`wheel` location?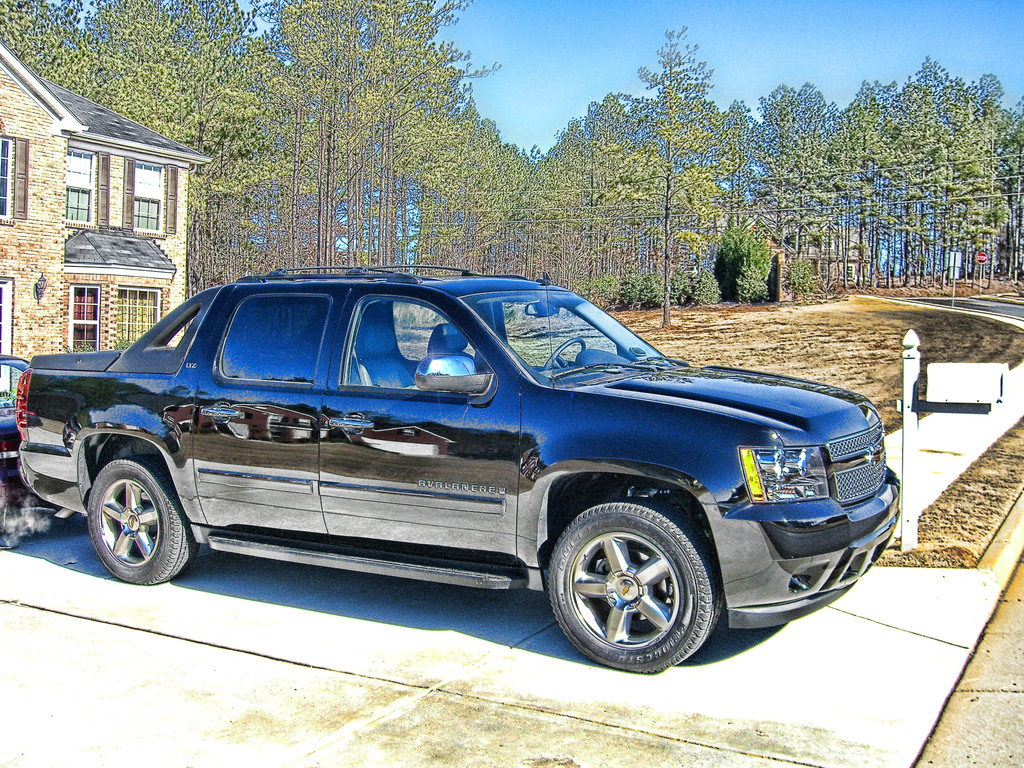
bbox=[82, 452, 205, 590]
